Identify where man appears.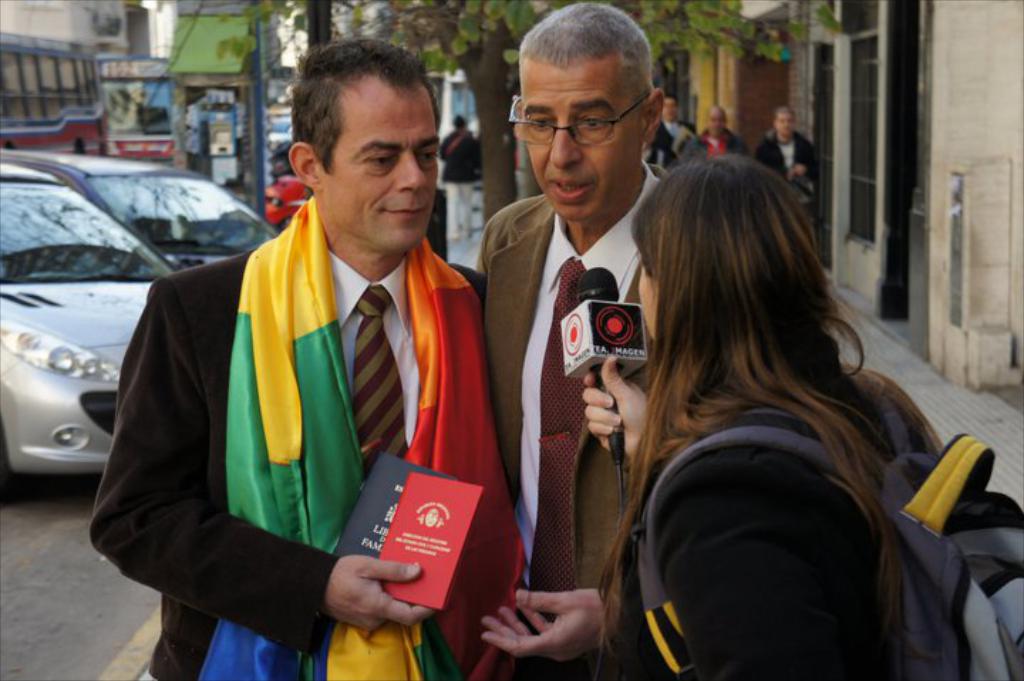
Appears at bbox(686, 105, 748, 161).
